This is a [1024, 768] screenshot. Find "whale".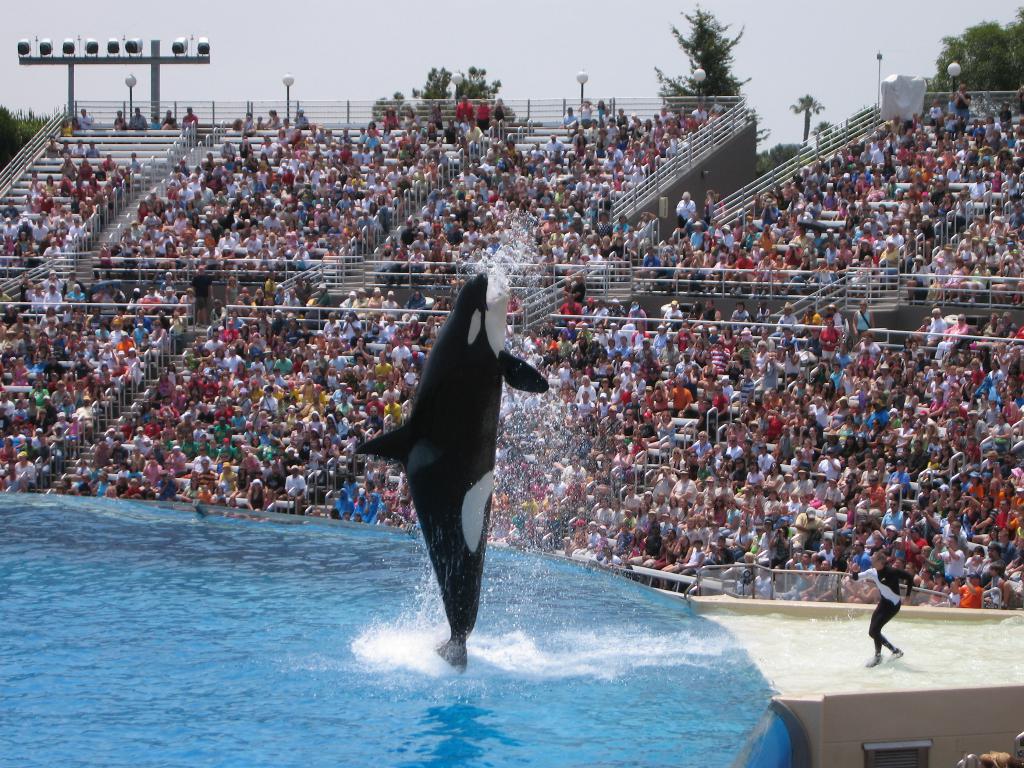
Bounding box: 349:268:548:667.
